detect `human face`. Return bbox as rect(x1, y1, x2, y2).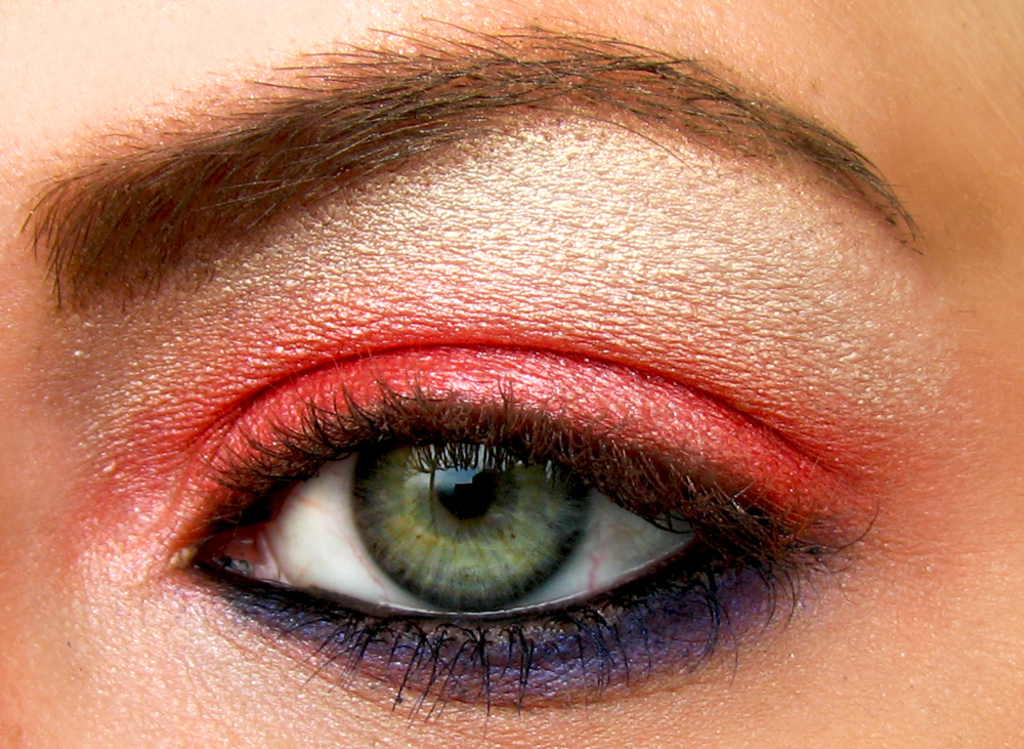
rect(0, 0, 1023, 748).
